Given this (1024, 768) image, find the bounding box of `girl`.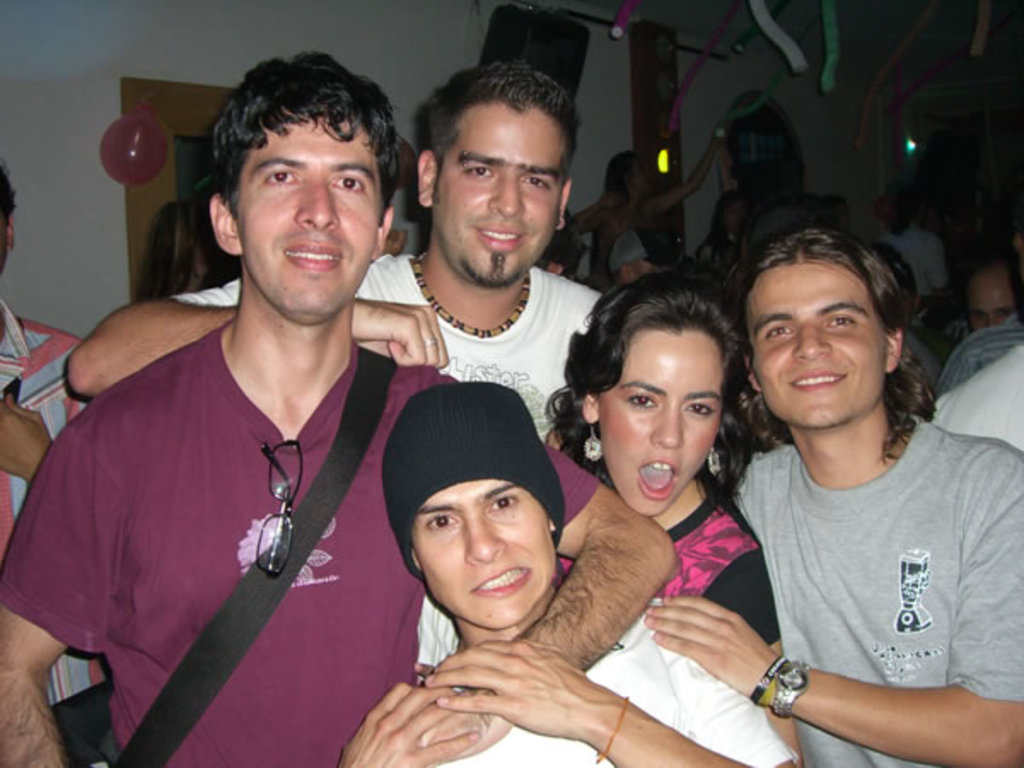
left=543, top=263, right=812, bottom=766.
